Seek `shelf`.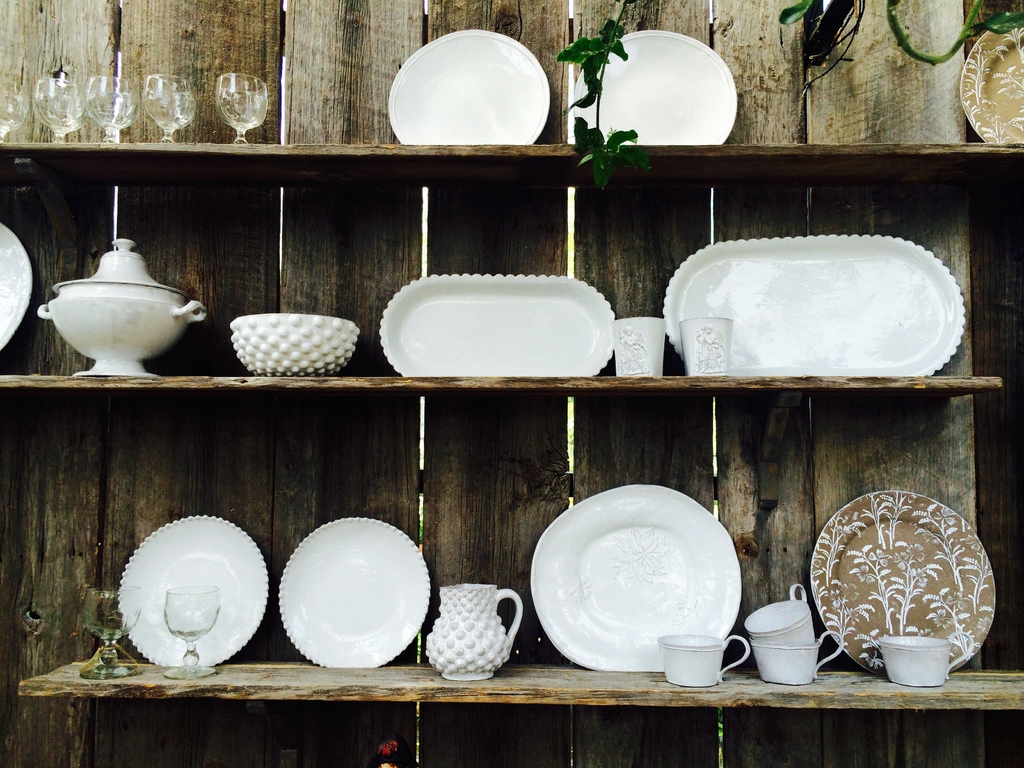
crop(0, 143, 1022, 706).
